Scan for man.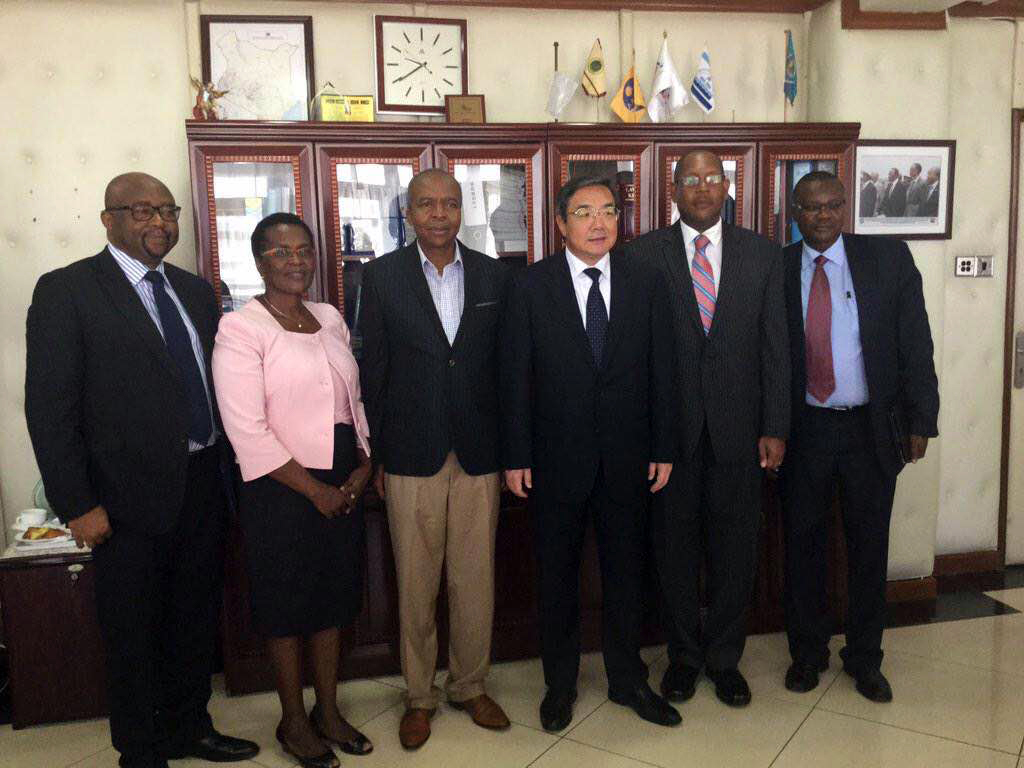
Scan result: left=517, top=175, right=684, bottom=733.
